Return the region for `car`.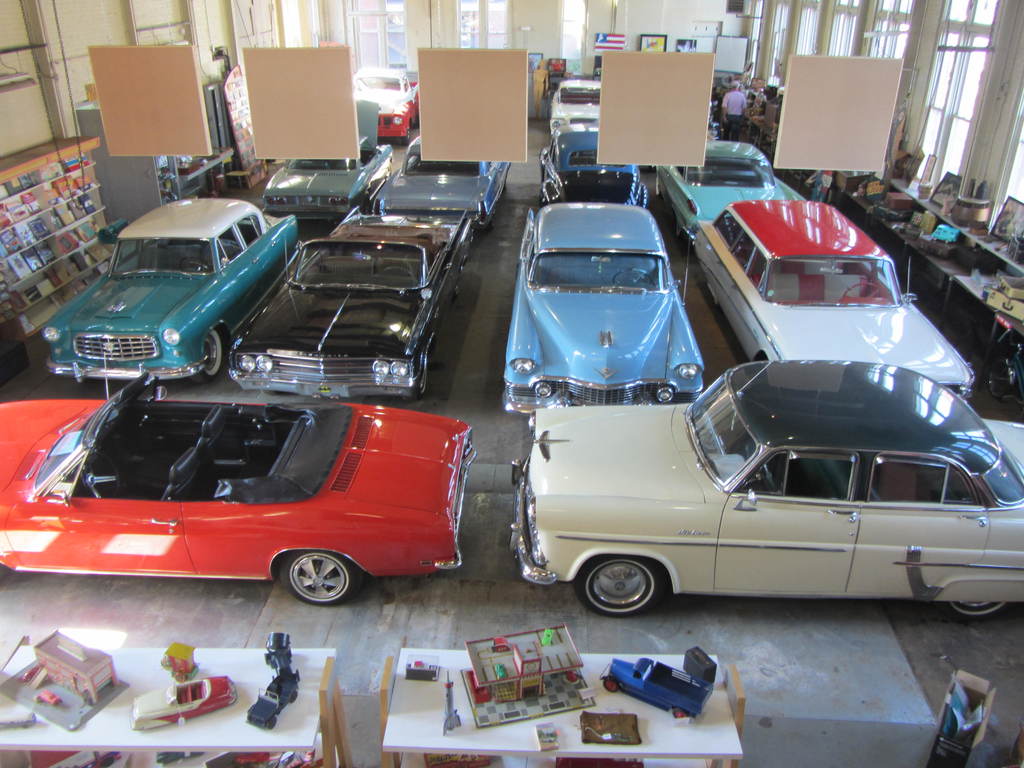
[549,77,600,139].
